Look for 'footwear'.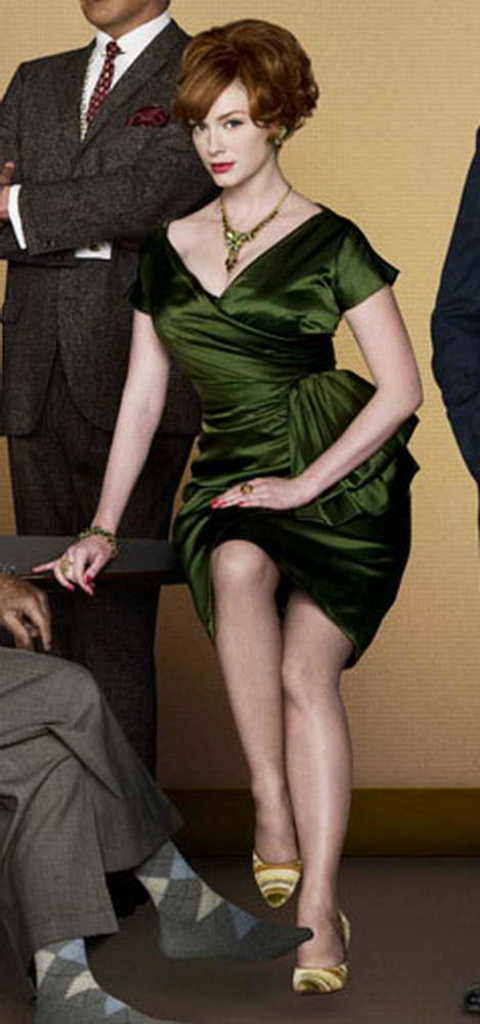
Found: pyautogui.locateOnScreen(294, 914, 350, 996).
